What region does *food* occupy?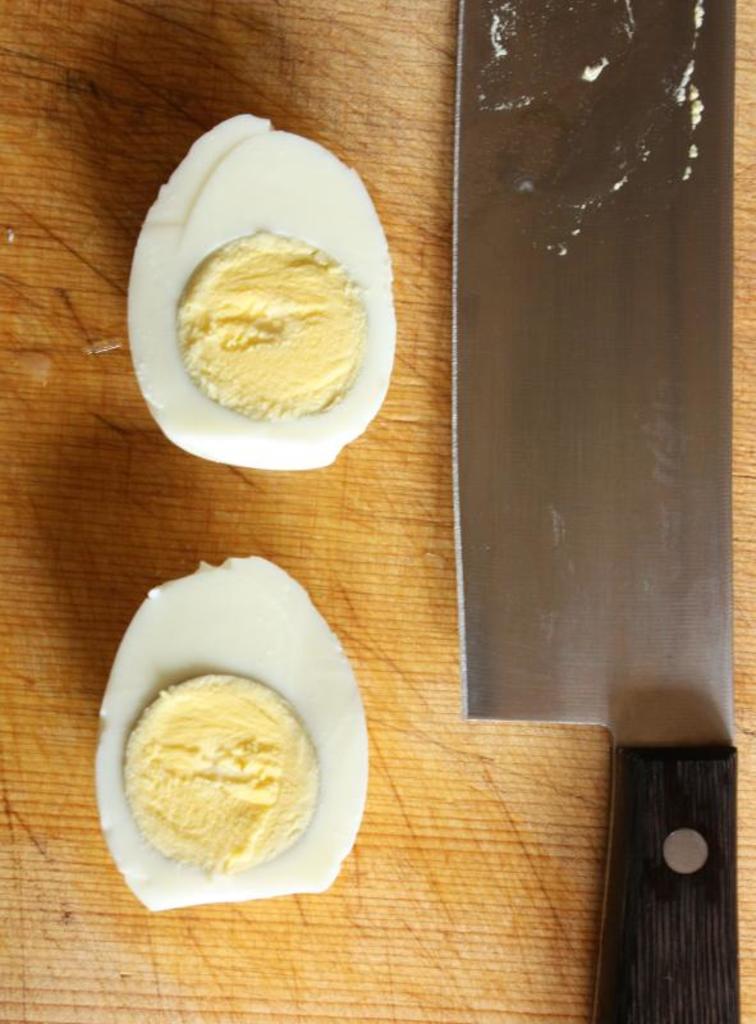
(92,552,380,908).
